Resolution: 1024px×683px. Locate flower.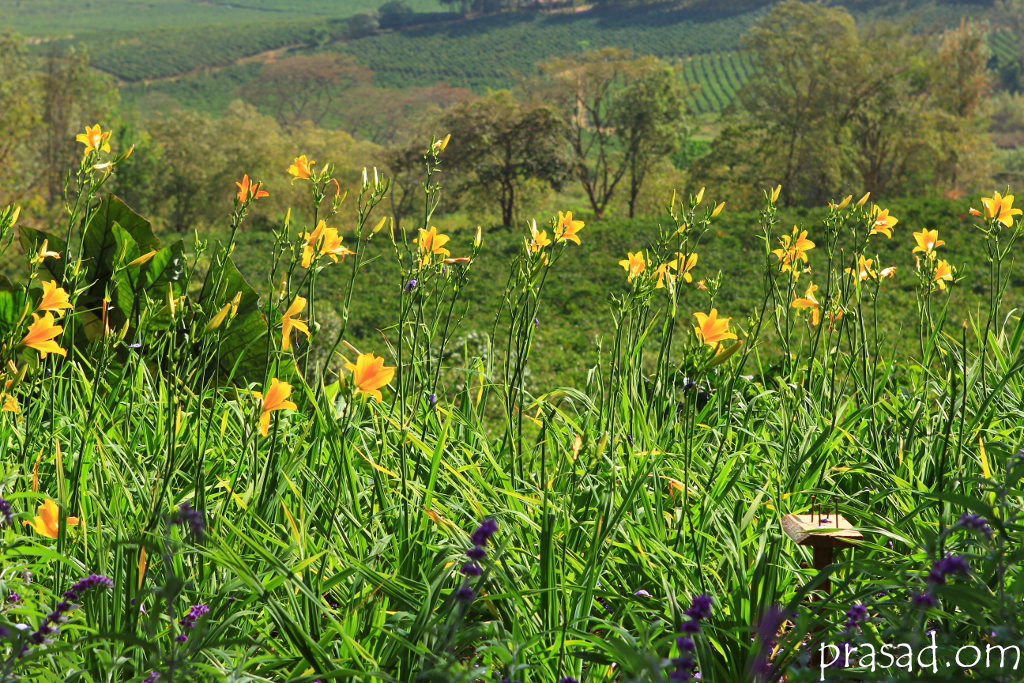
{"left": 387, "top": 214, "right": 398, "bottom": 243}.
